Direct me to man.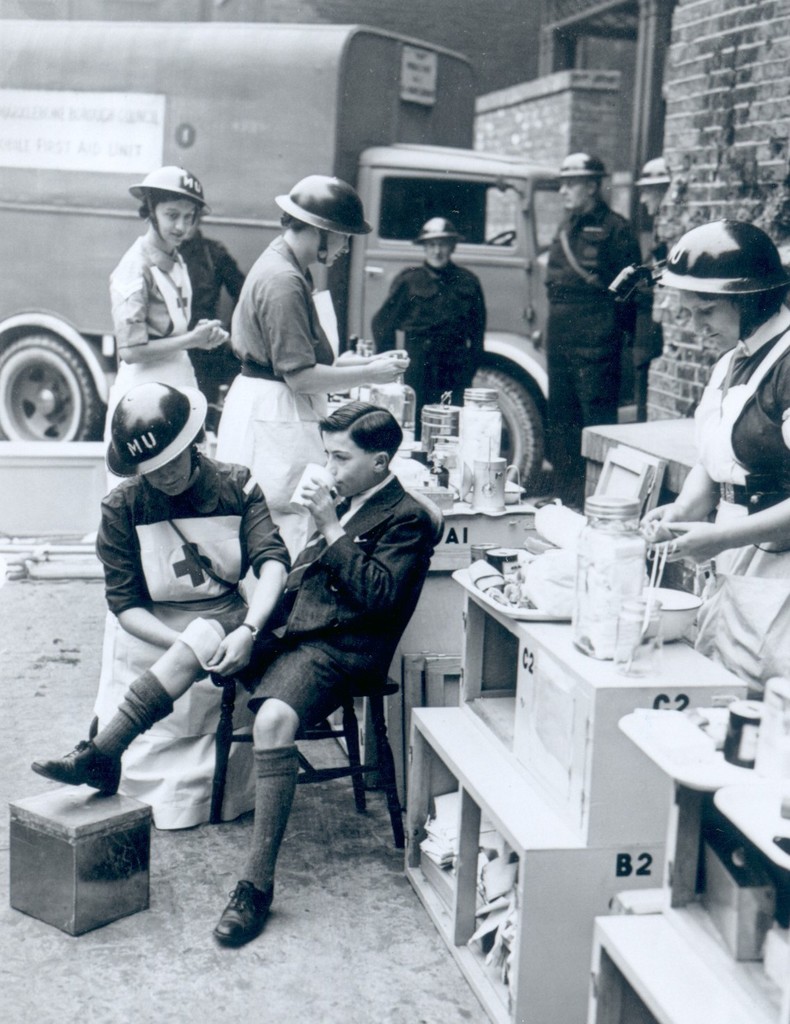
Direction: bbox(175, 217, 245, 381).
